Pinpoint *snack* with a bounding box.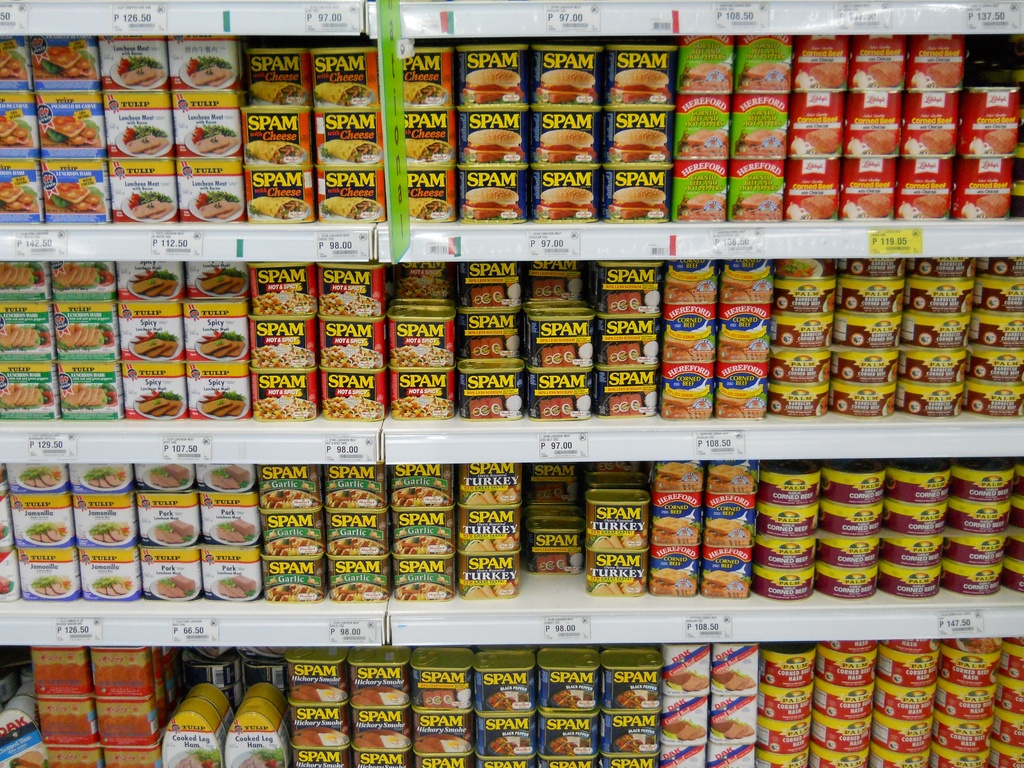
(x1=324, y1=198, x2=381, y2=220).
